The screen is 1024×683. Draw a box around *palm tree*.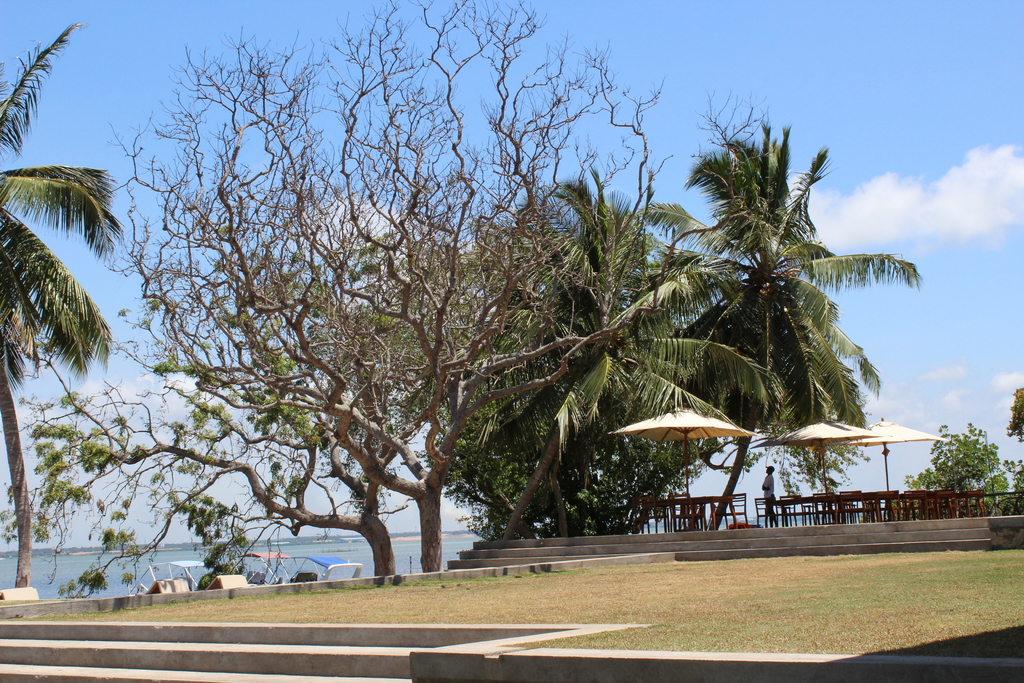
detection(0, 138, 87, 557).
